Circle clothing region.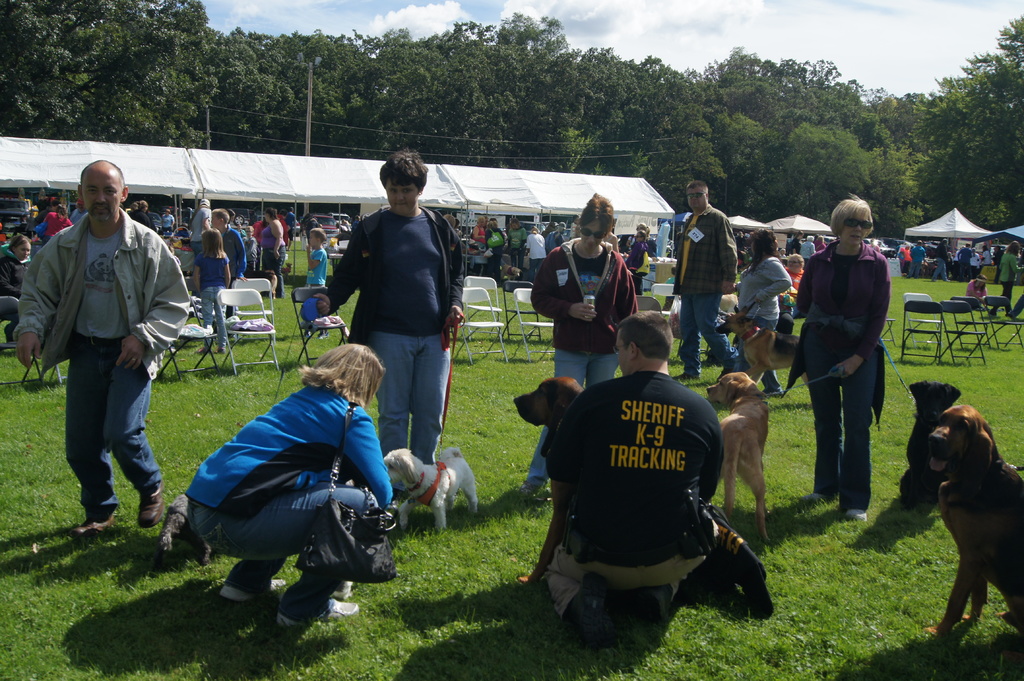
Region: (306,246,330,289).
